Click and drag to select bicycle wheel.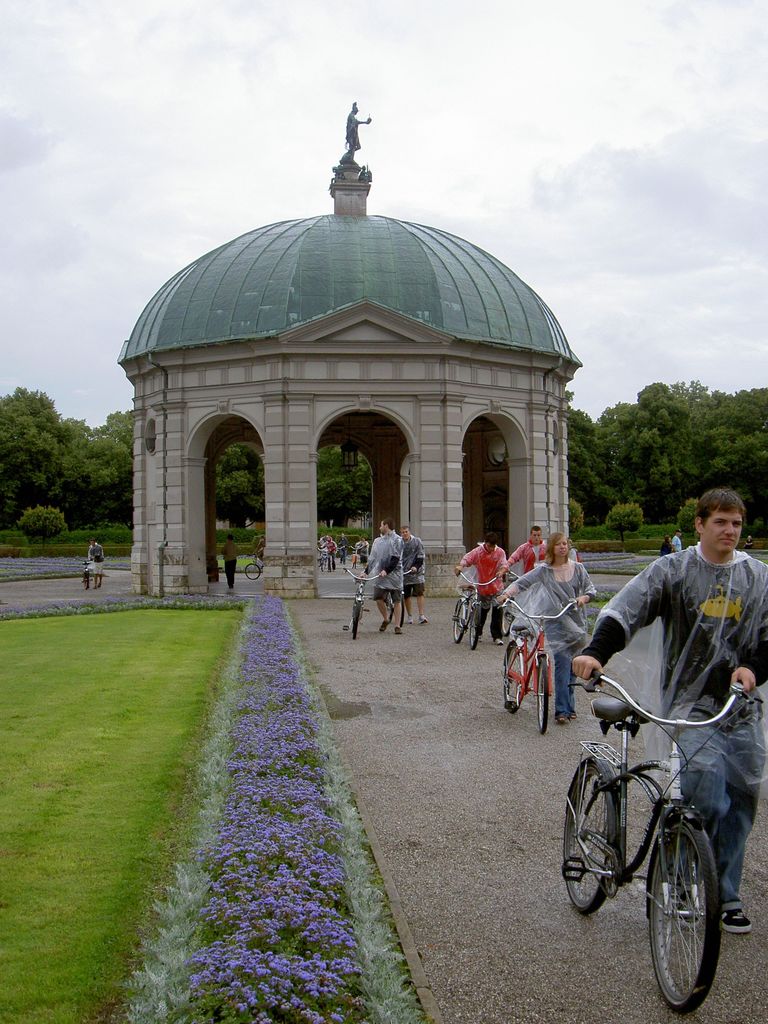
Selection: (650, 799, 737, 1002).
